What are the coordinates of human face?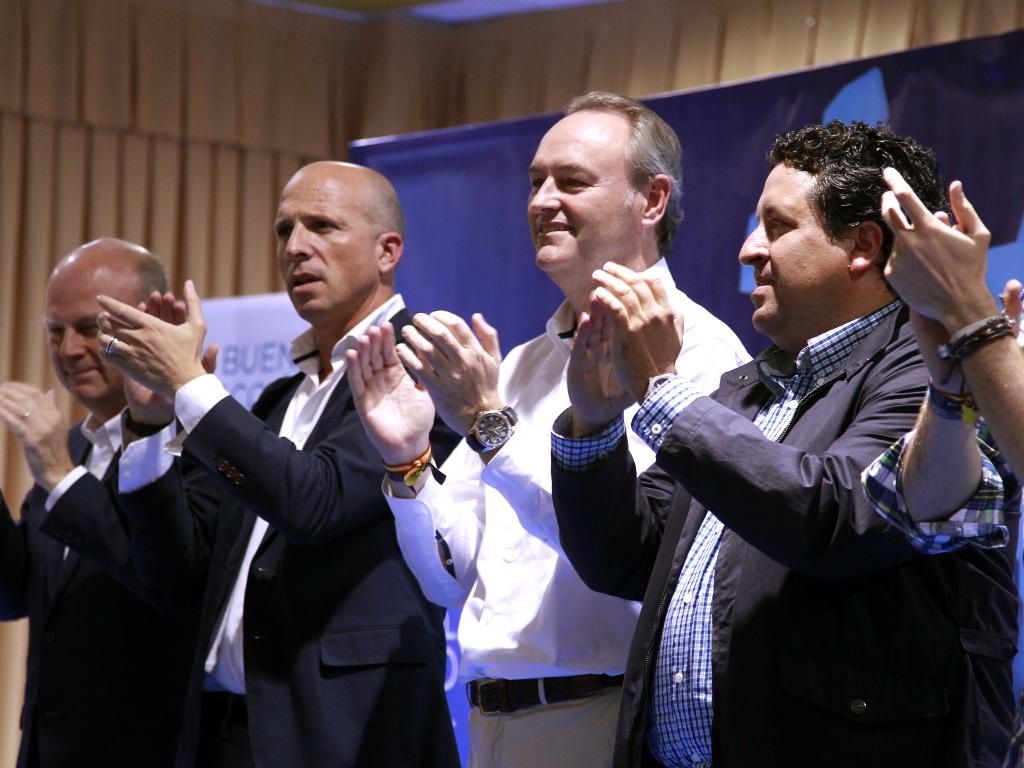
[left=44, top=244, right=138, bottom=402].
